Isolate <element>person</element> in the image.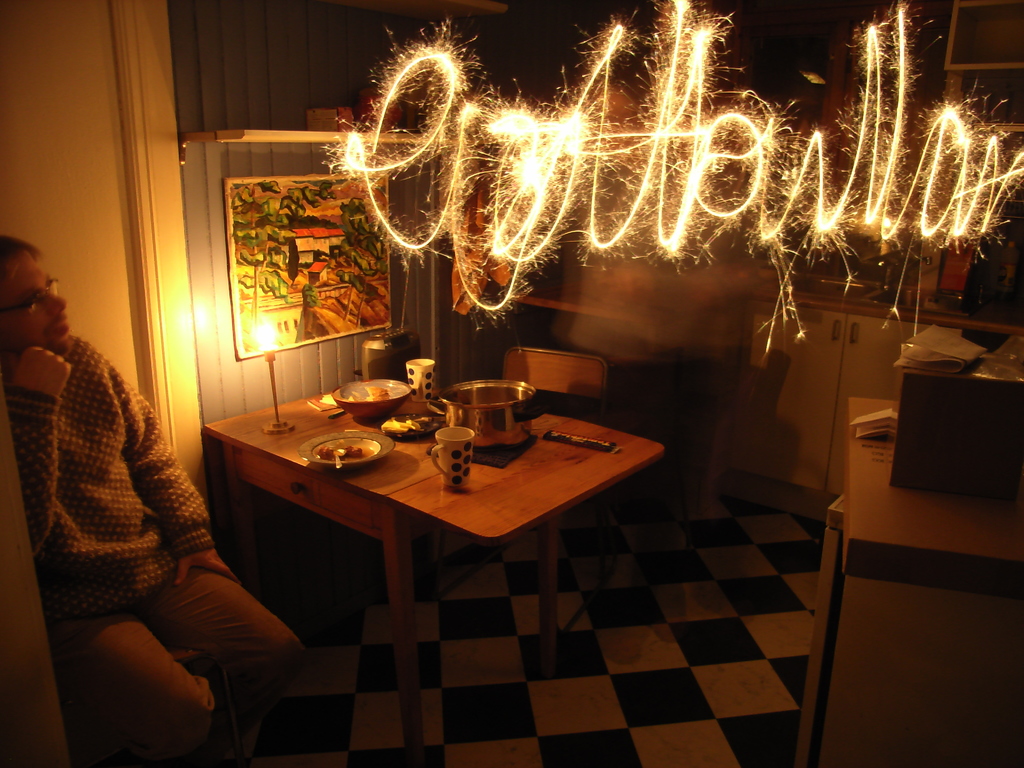
Isolated region: 0/236/304/767.
